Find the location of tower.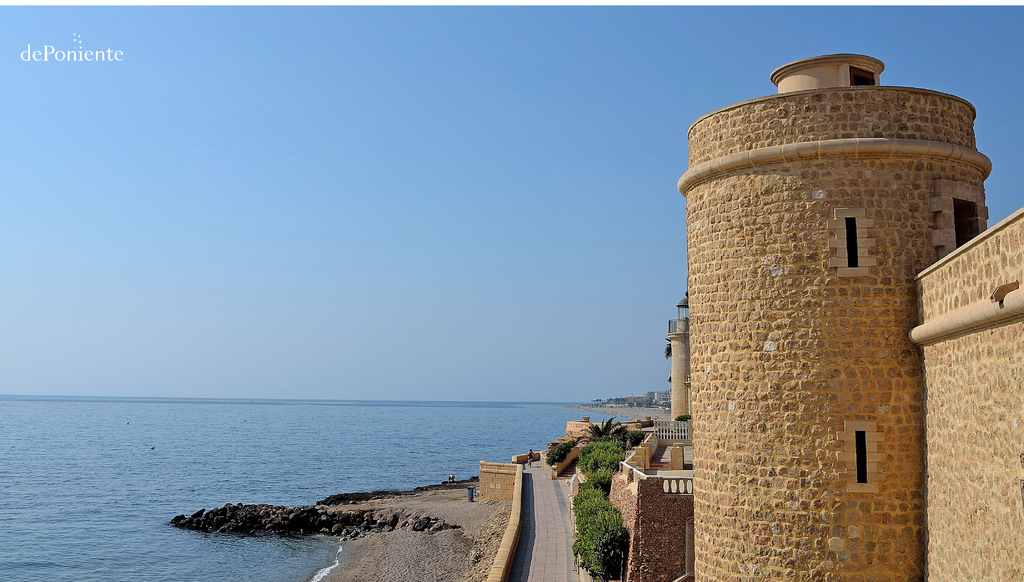
Location: pyautogui.locateOnScreen(666, 46, 1023, 581).
